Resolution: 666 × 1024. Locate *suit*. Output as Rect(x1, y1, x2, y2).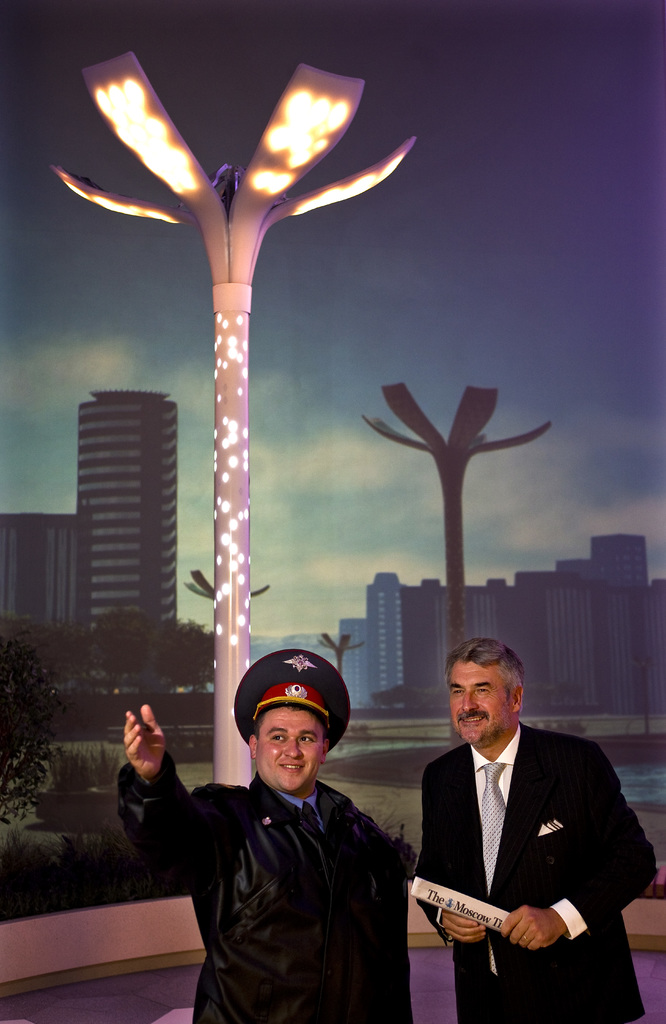
Rect(416, 688, 623, 1012).
